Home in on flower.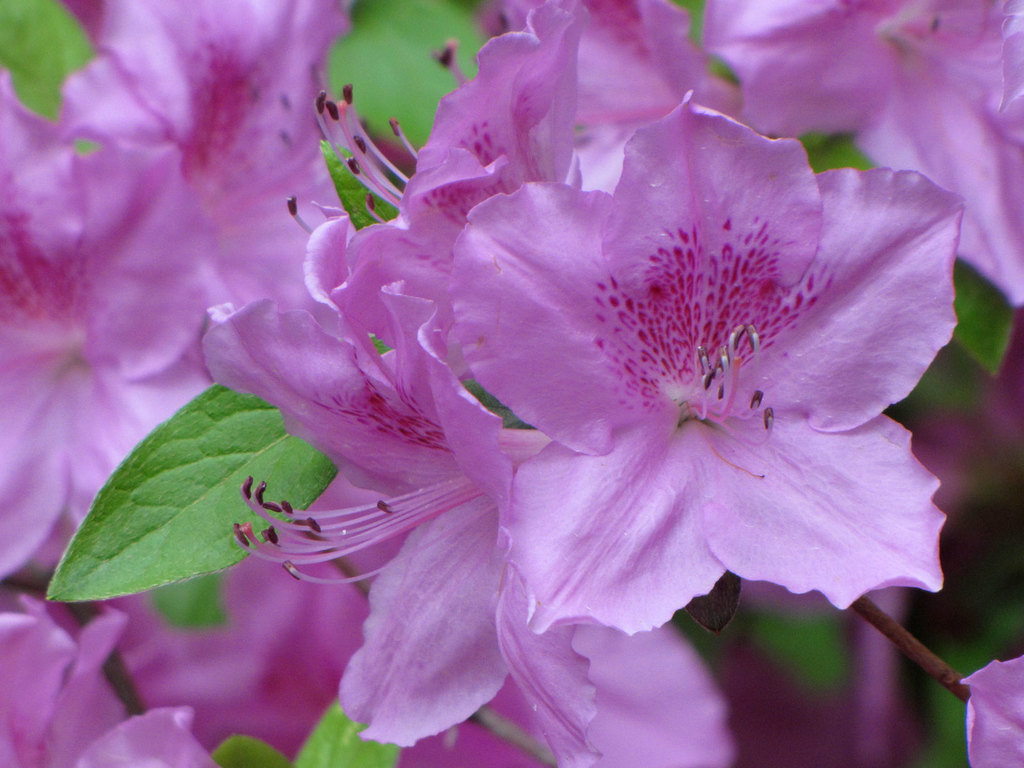
Homed in at 702, 0, 1023, 311.
